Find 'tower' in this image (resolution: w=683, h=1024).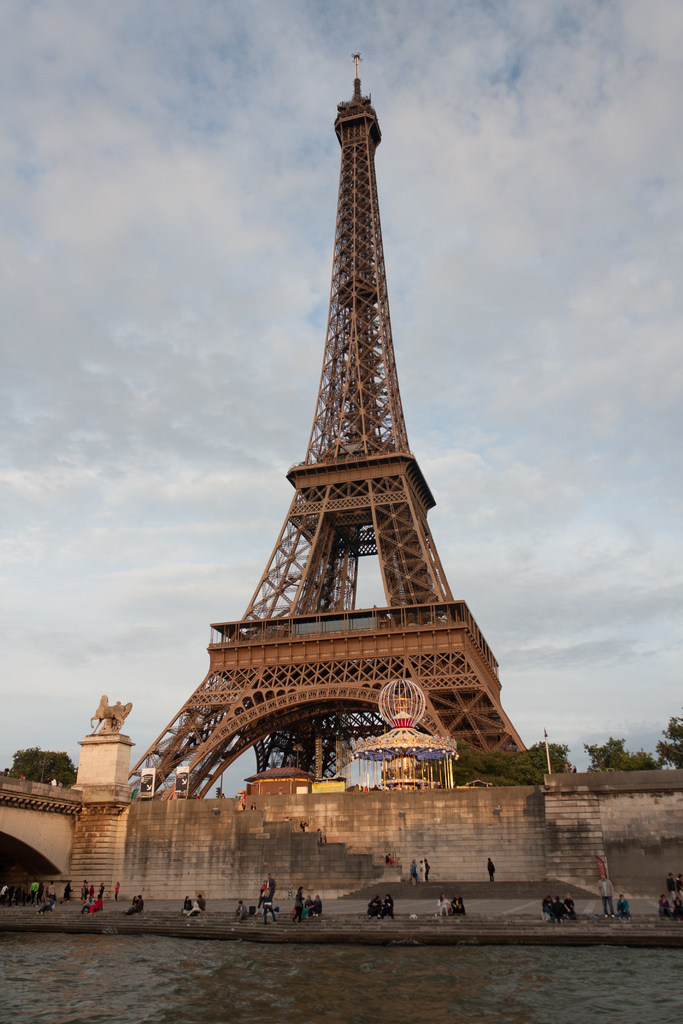
rect(128, 56, 532, 803).
